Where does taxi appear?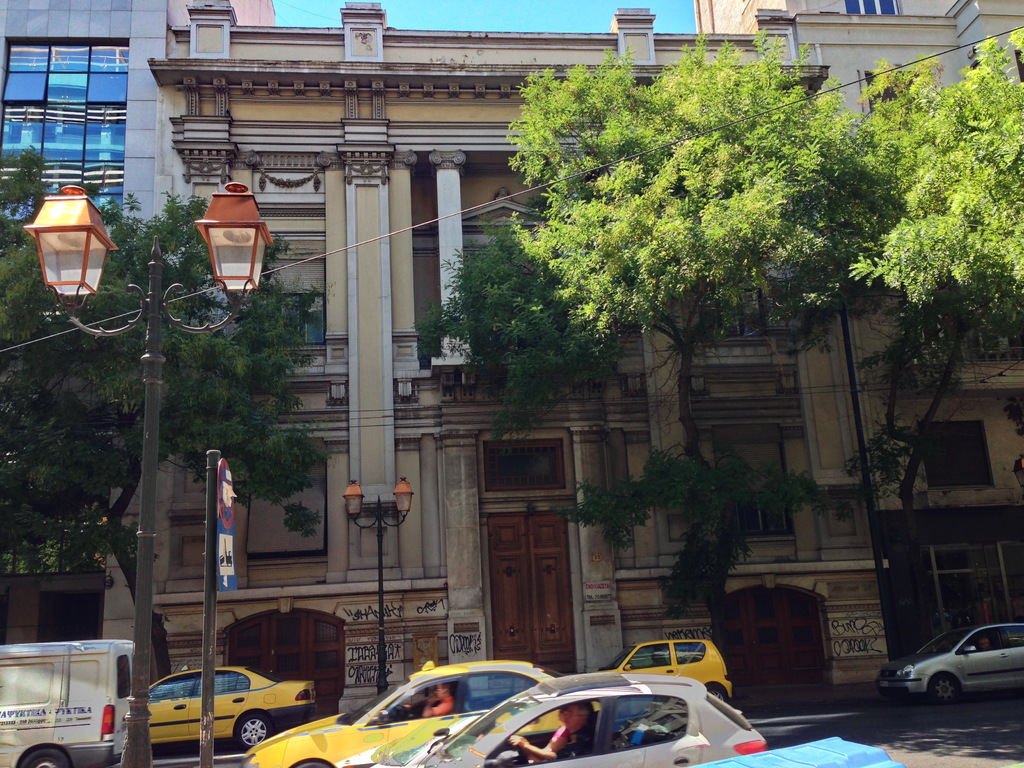
Appears at {"left": 584, "top": 638, "right": 734, "bottom": 703}.
